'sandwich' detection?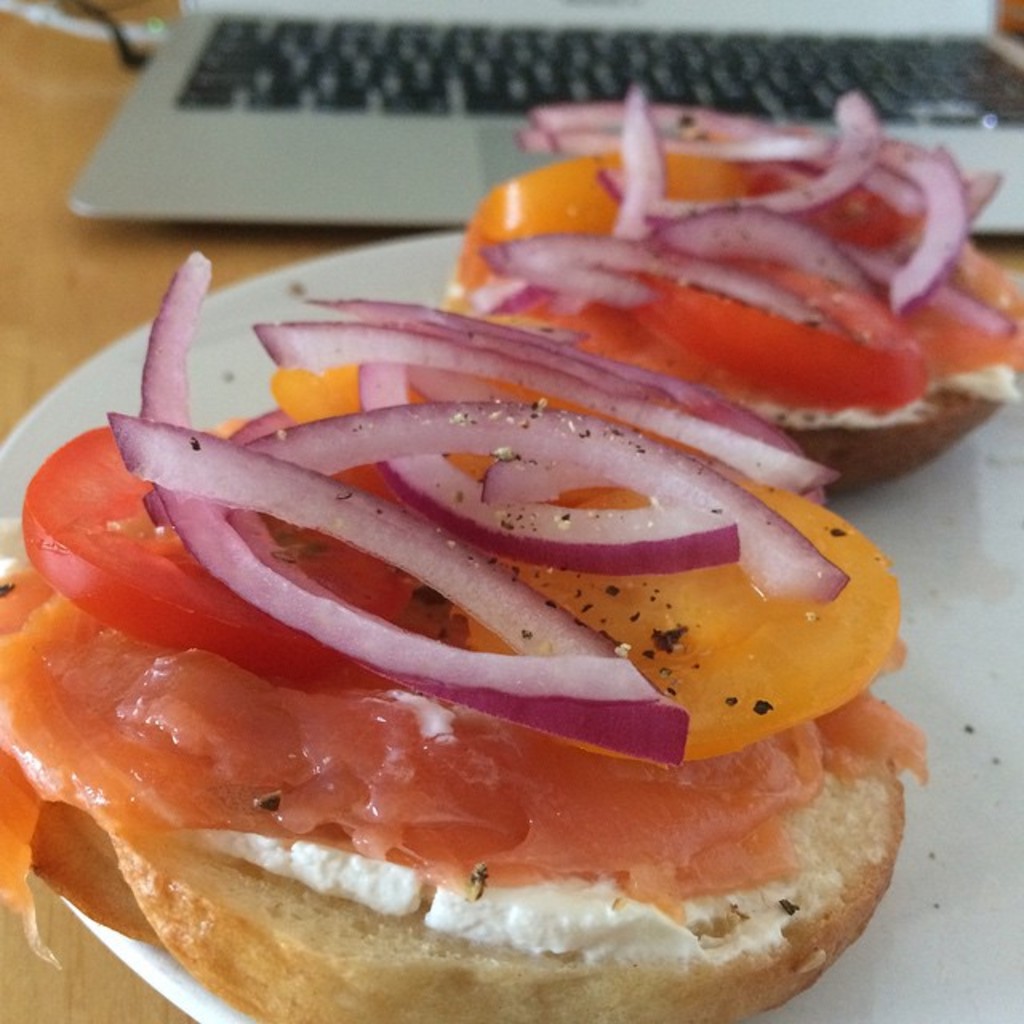
(0,248,936,1022)
